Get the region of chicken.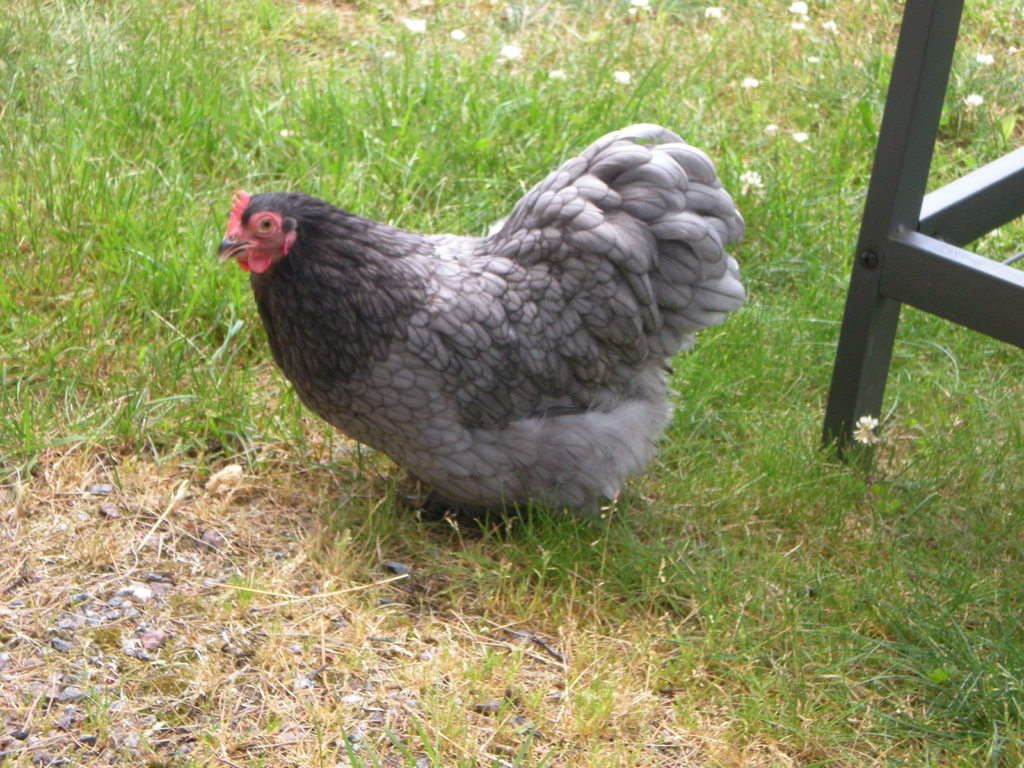
<box>202,126,785,545</box>.
